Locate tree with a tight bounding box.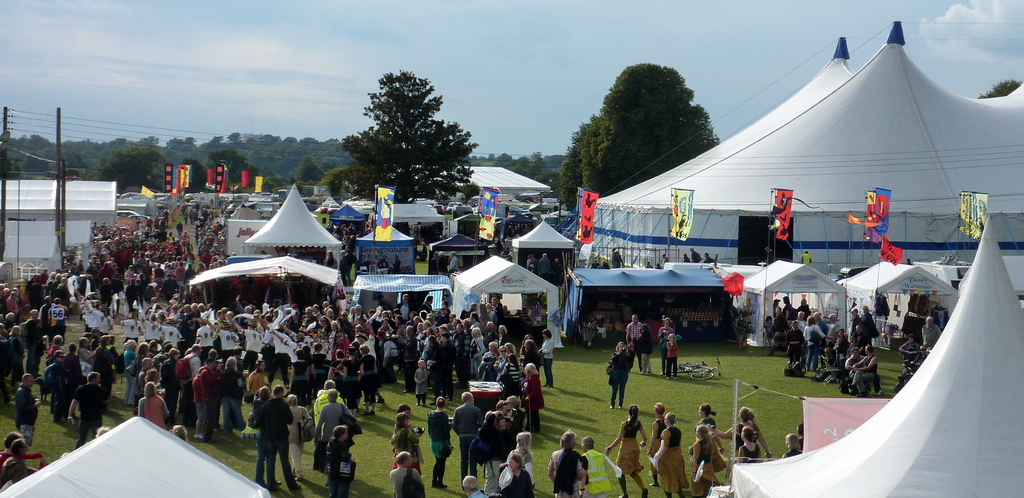
557,57,723,212.
